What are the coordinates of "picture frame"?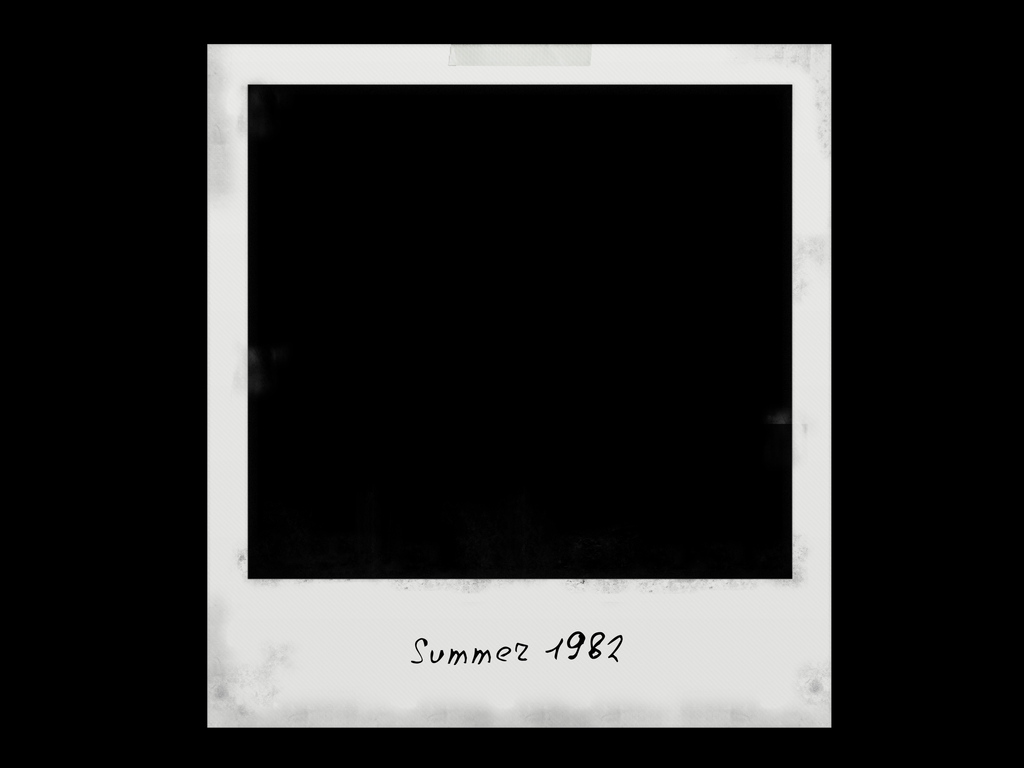
x1=203 y1=37 x2=829 y2=732.
